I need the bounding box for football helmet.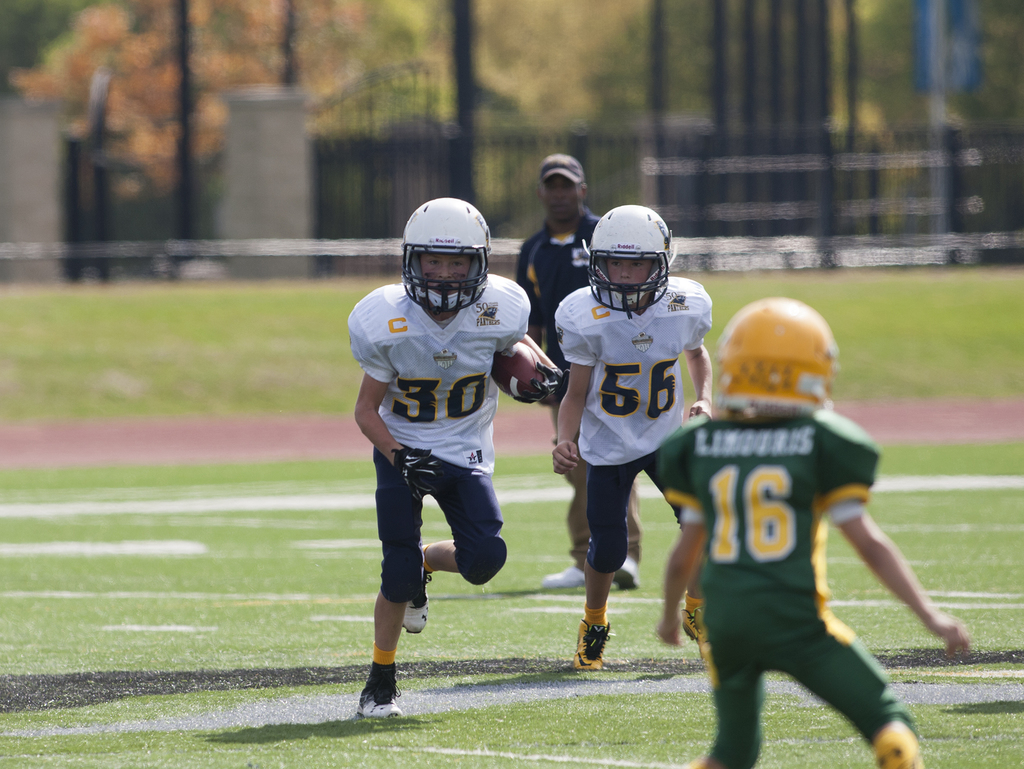
Here it is: region(586, 206, 679, 313).
